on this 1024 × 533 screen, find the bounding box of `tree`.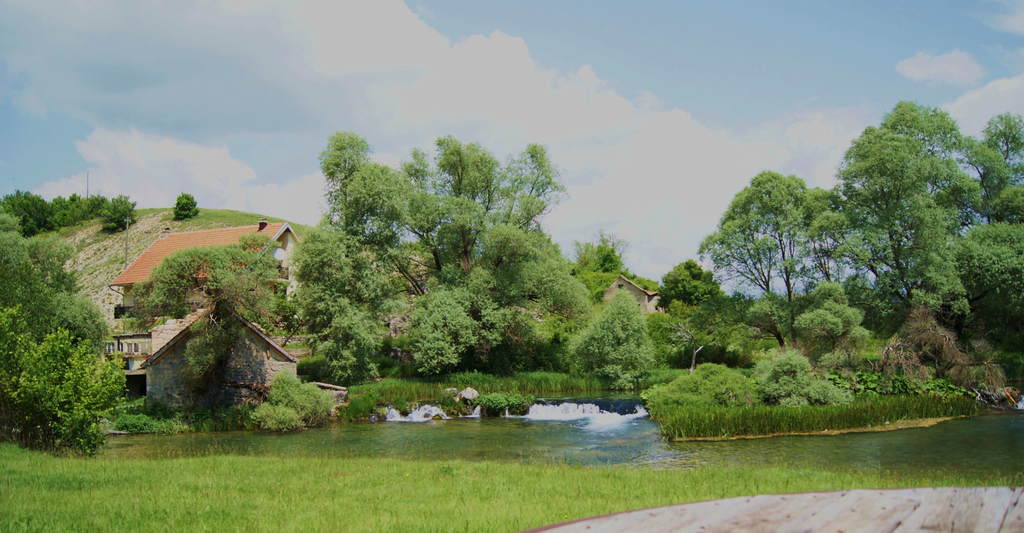
Bounding box: [x1=397, y1=133, x2=506, y2=279].
